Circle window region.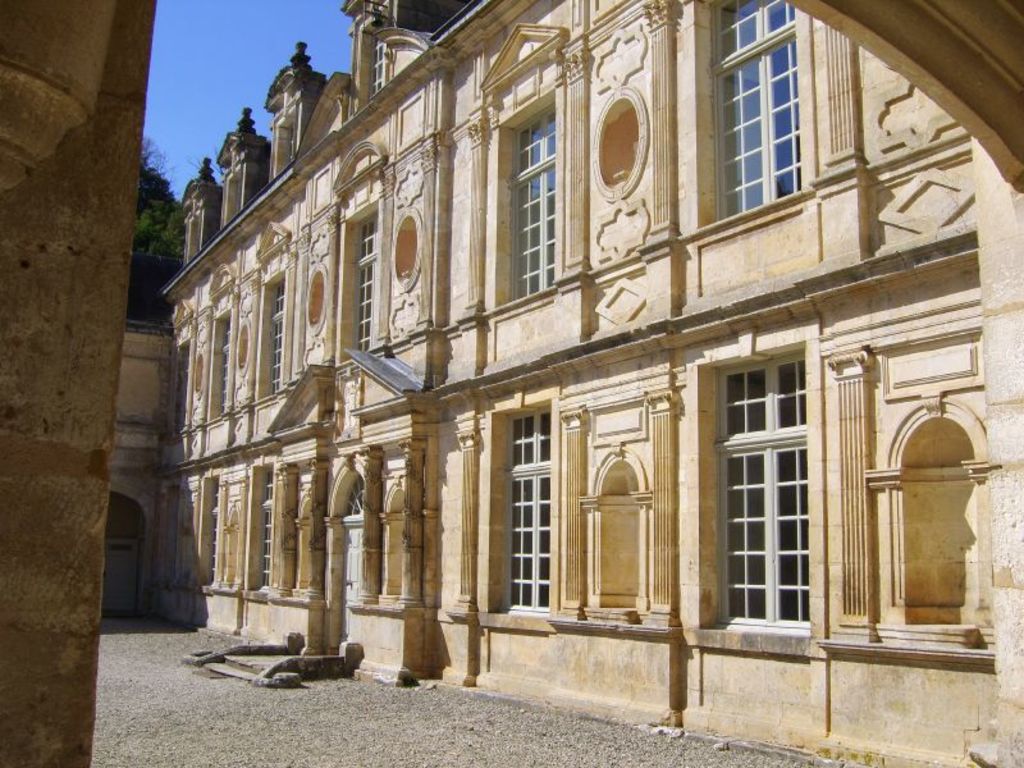
Region: (512, 102, 550, 292).
